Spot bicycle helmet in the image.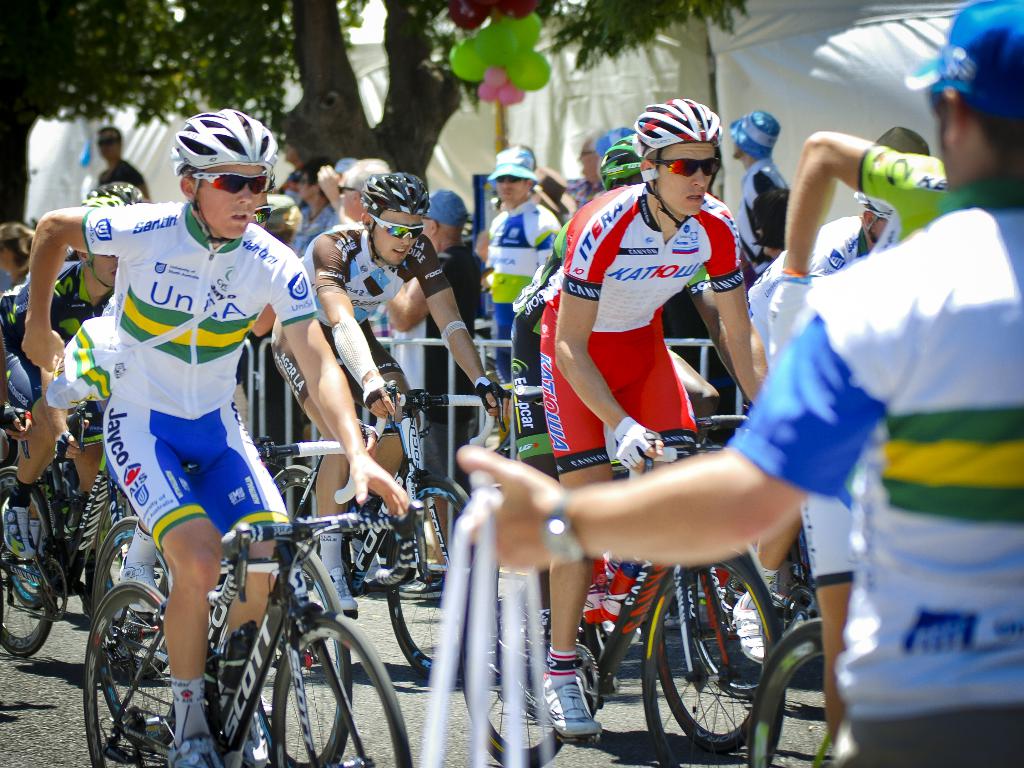
bicycle helmet found at BBox(636, 101, 715, 141).
